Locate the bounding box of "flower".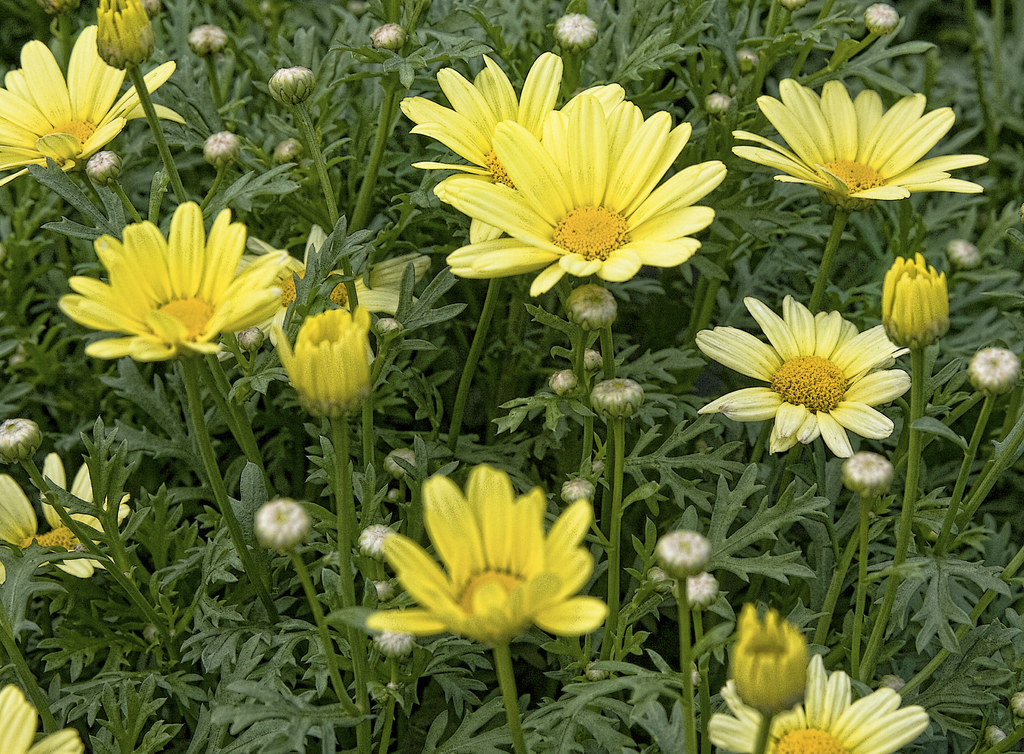
Bounding box: 728 602 808 712.
